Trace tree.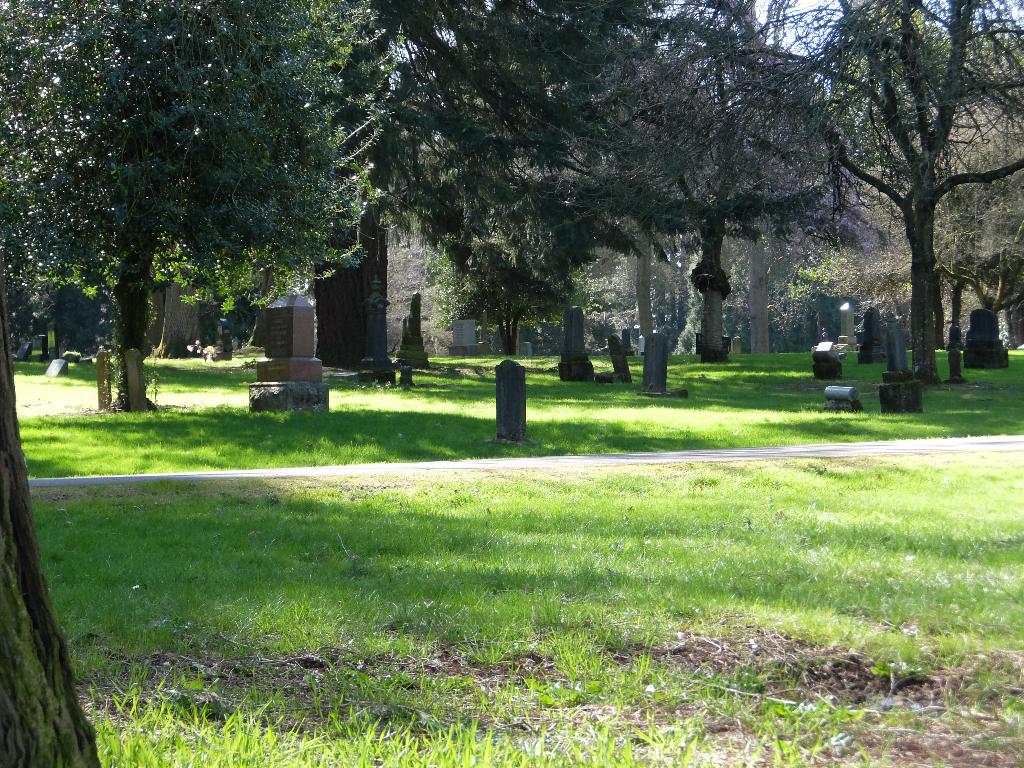
Traced to [left=585, top=0, right=864, bottom=371].
